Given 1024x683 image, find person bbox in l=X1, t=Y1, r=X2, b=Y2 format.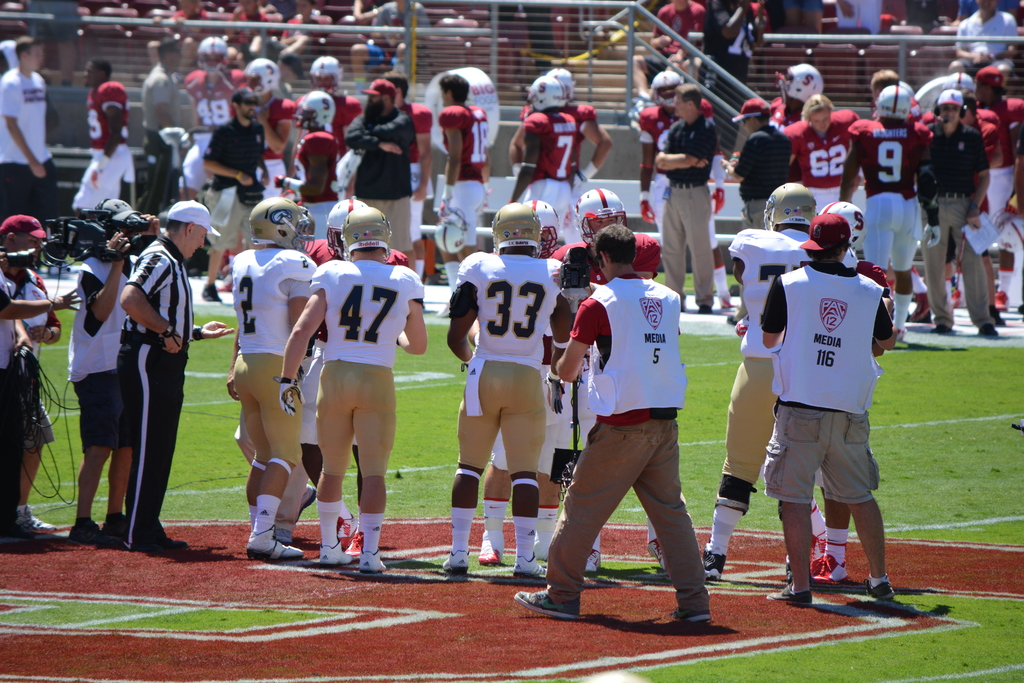
l=0, t=202, r=76, b=547.
